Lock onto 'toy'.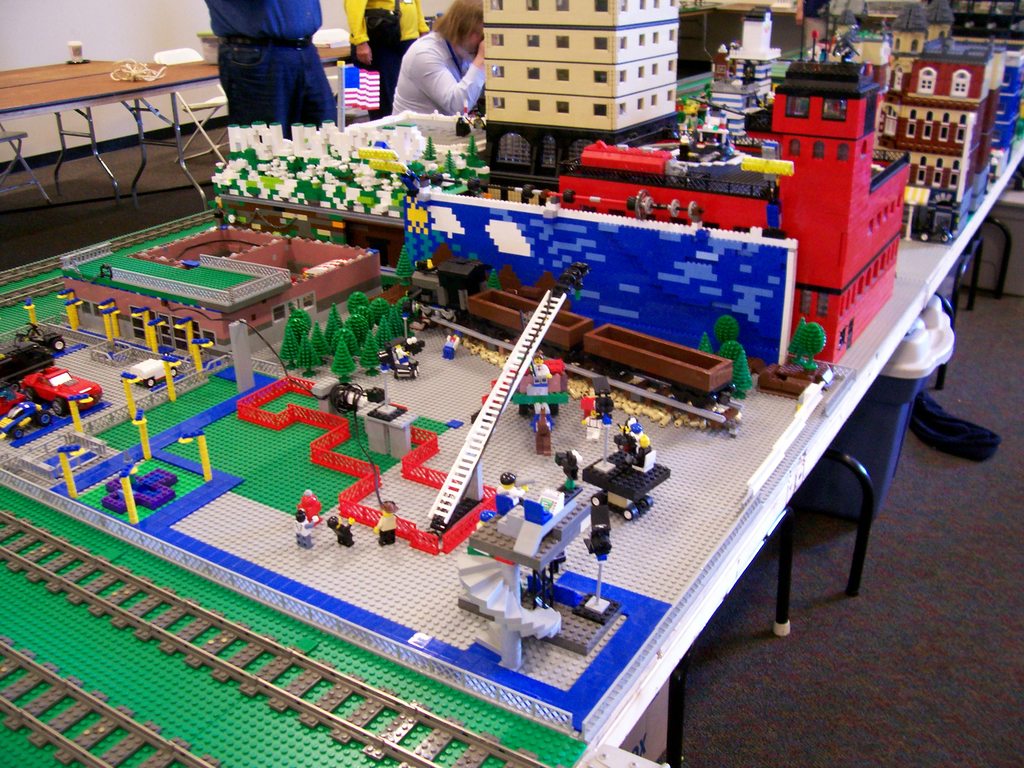
Locked: x1=16, y1=364, x2=111, y2=415.
